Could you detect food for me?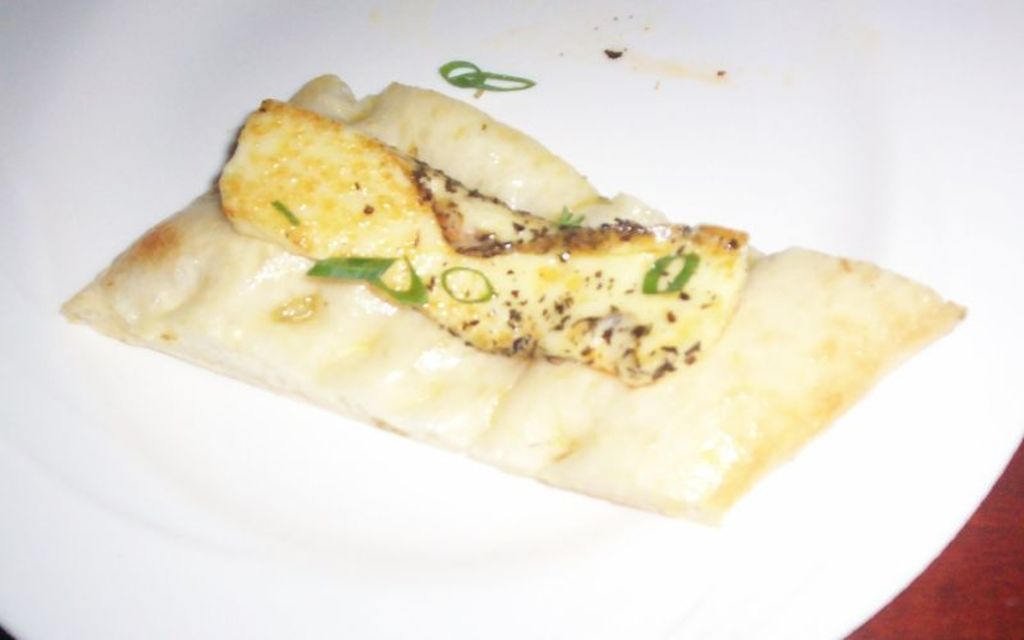
Detection result: (65, 72, 968, 521).
